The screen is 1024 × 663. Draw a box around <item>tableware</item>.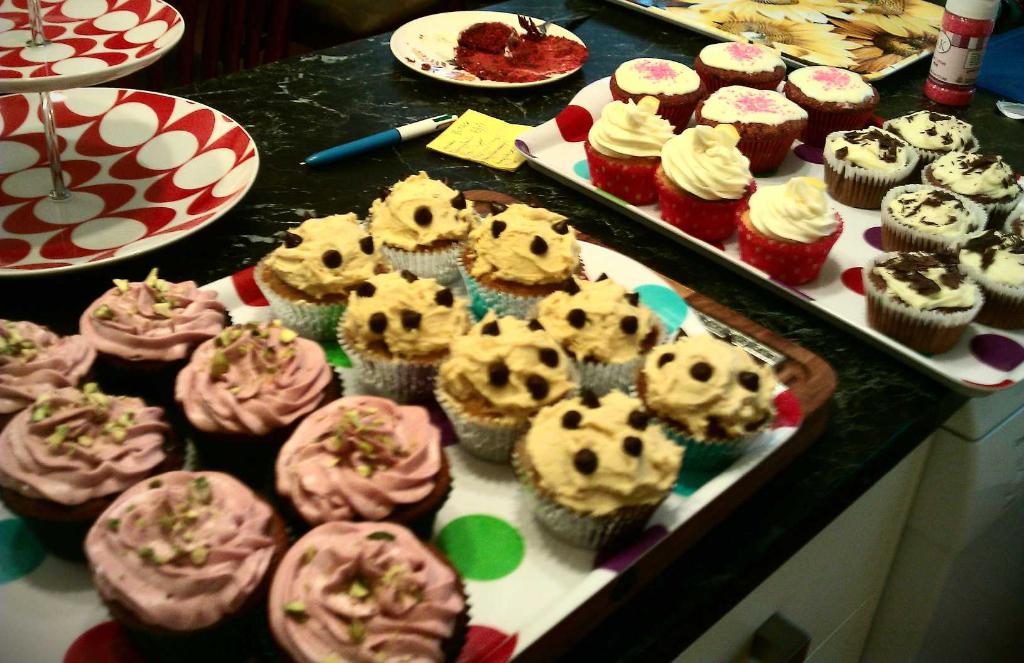
390/10/585/92.
